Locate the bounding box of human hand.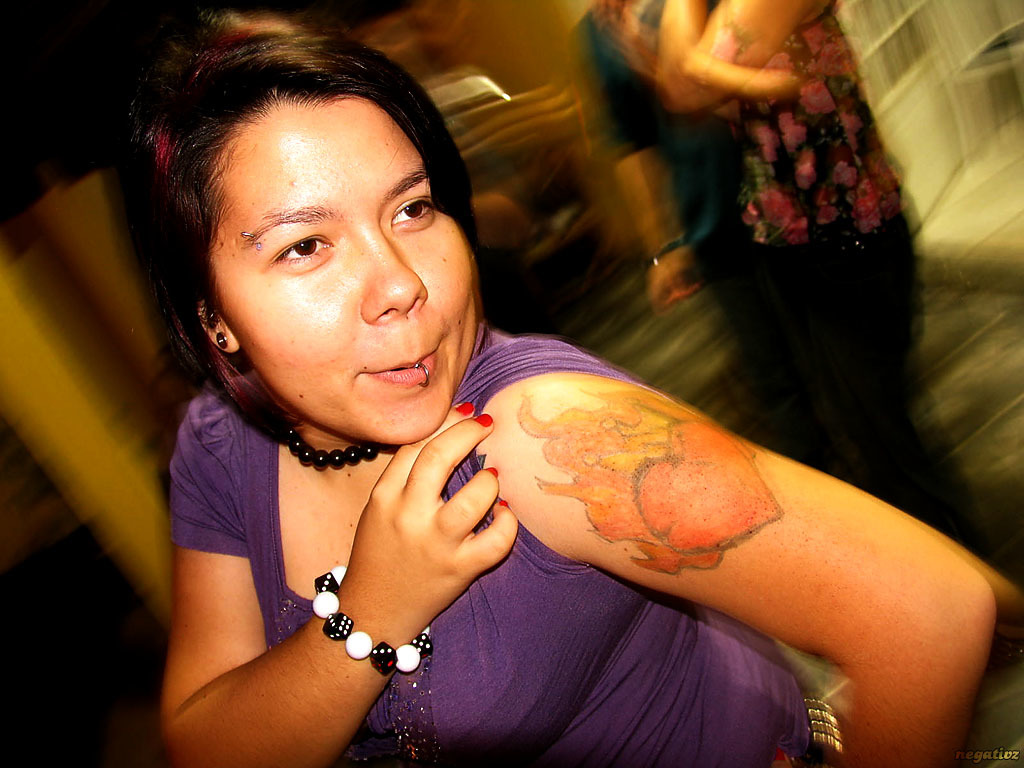
Bounding box: region(590, 0, 644, 50).
